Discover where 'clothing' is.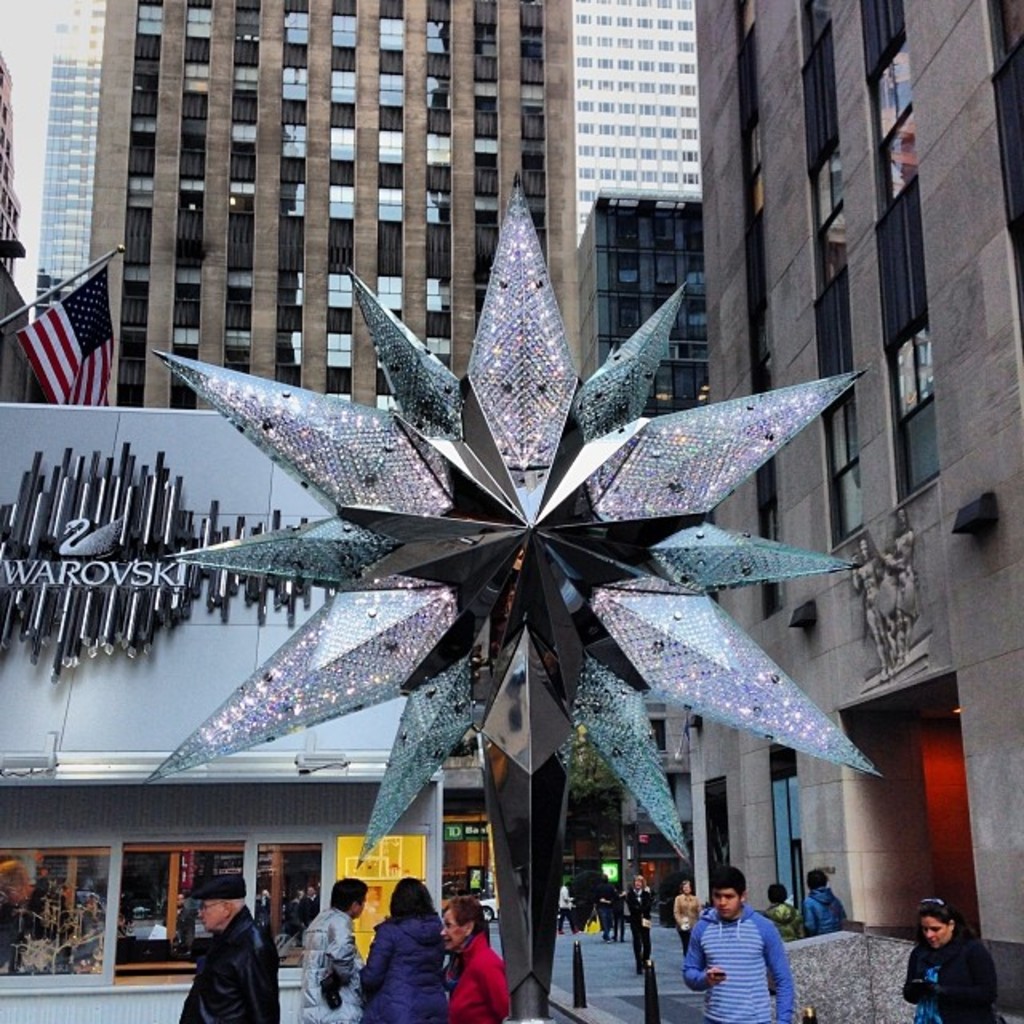
Discovered at rect(800, 885, 842, 931).
